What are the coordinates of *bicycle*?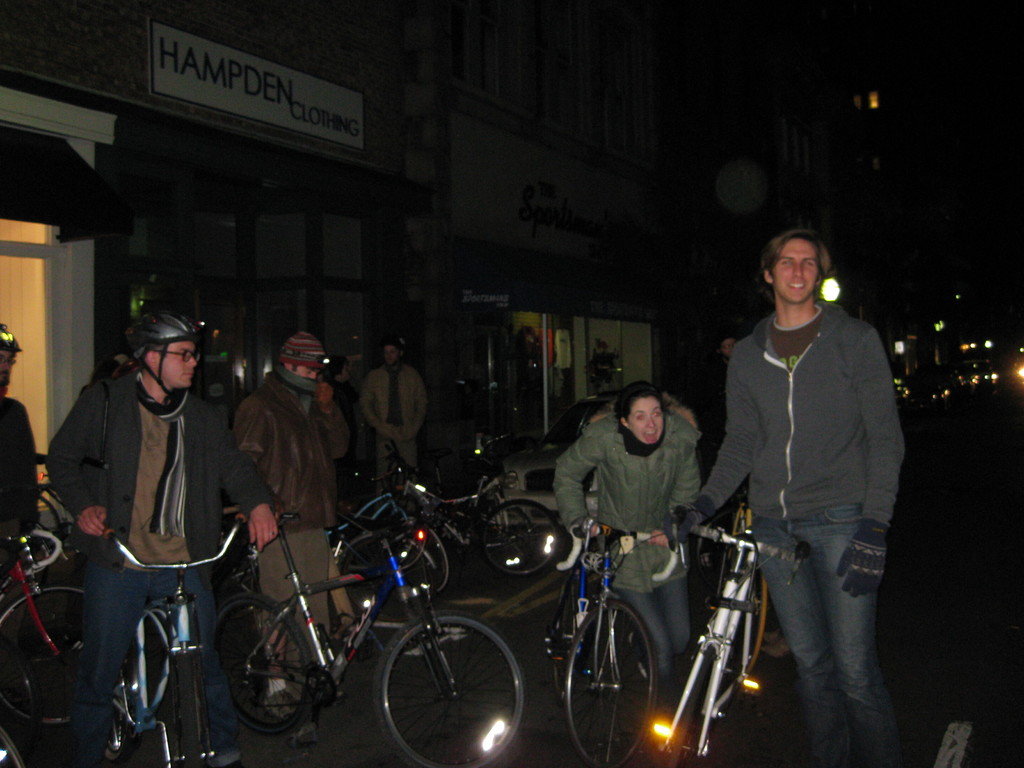
detection(0, 722, 29, 767).
